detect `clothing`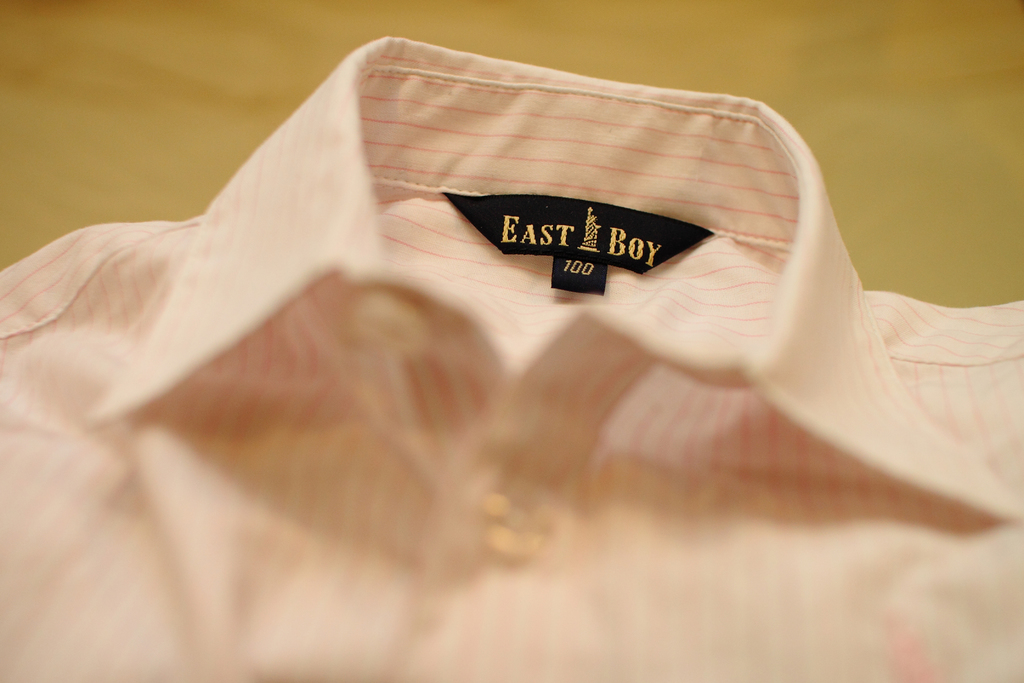
crop(0, 60, 1023, 582)
